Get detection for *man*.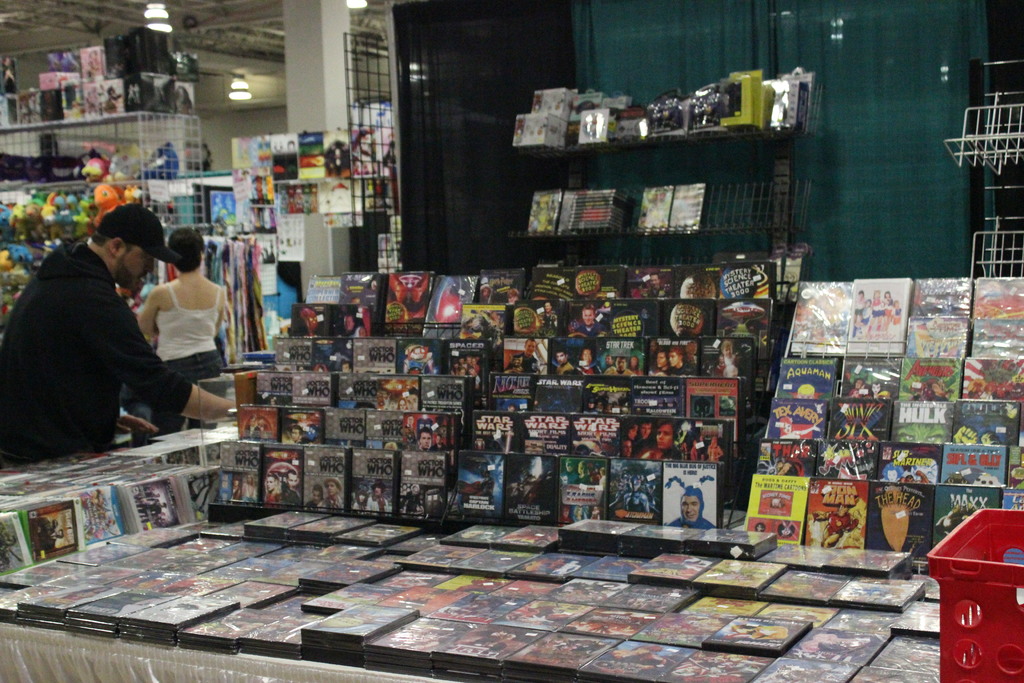
Detection: x1=433 y1=436 x2=448 y2=450.
